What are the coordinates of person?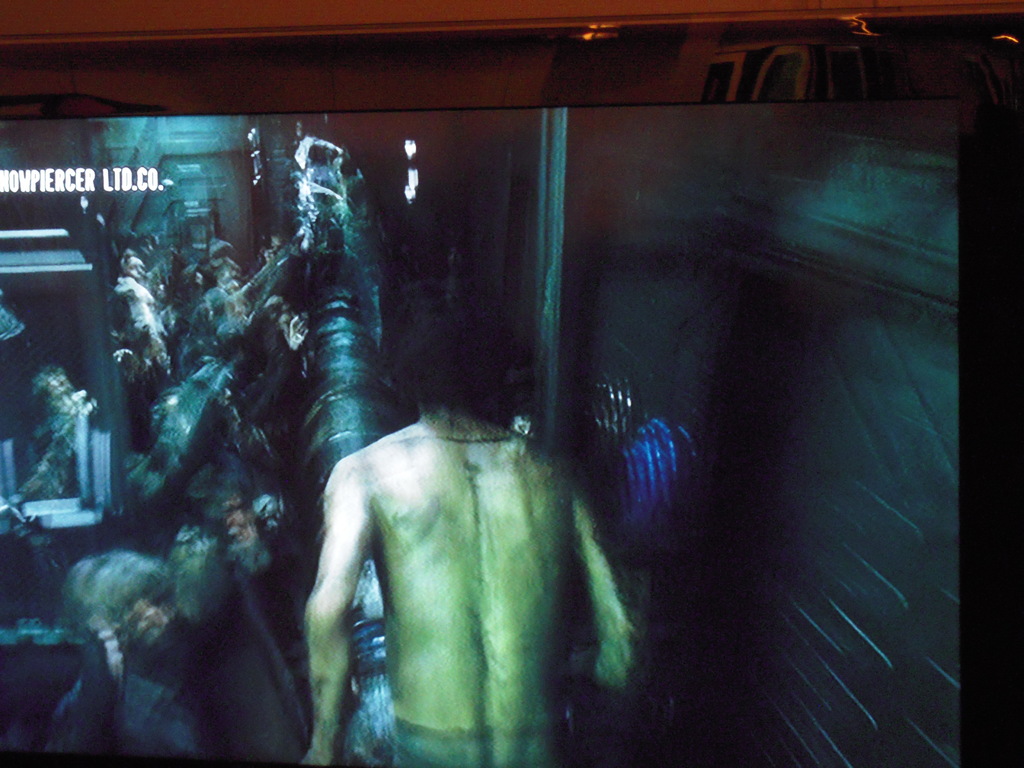
<bbox>290, 332, 623, 767</bbox>.
